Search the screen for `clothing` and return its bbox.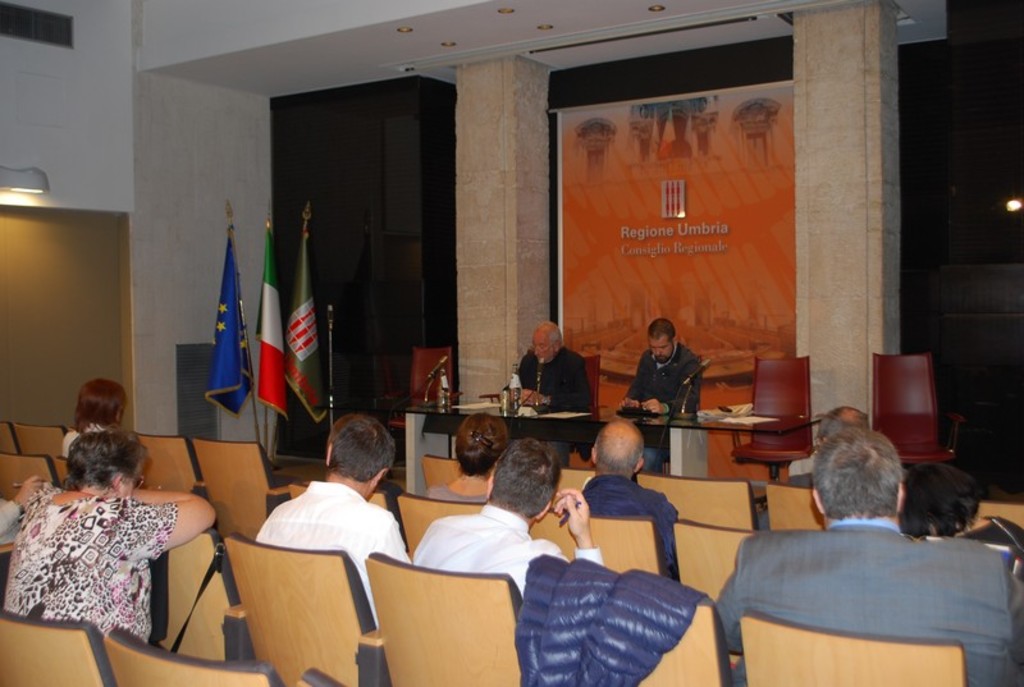
Found: [x1=957, y1=512, x2=1023, y2=549].
